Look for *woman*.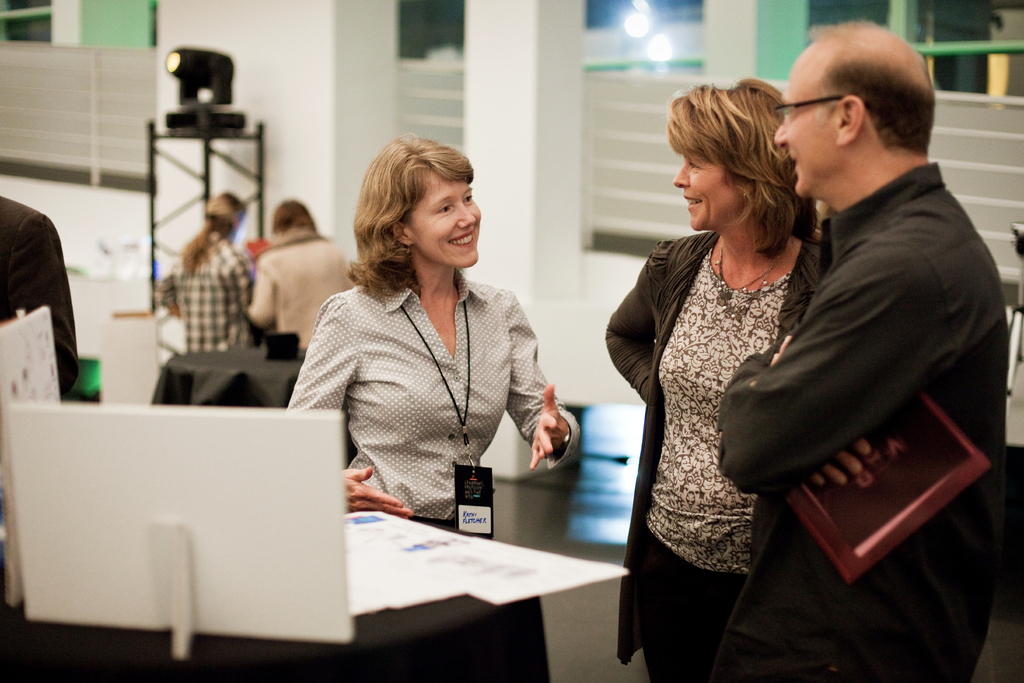
Found: 602, 77, 816, 682.
